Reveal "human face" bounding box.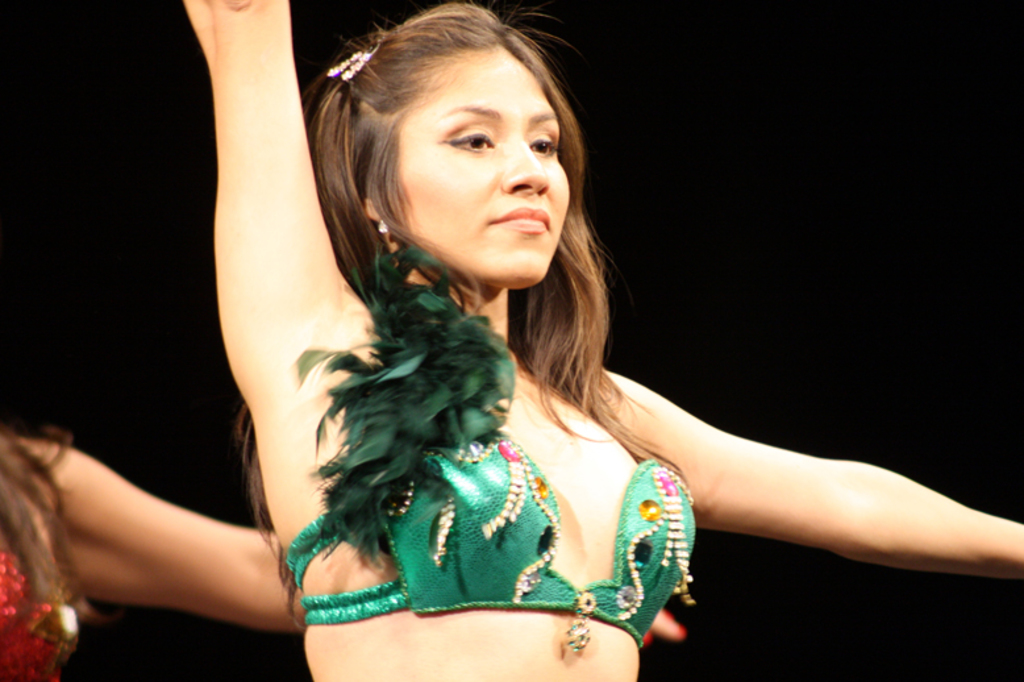
Revealed: crop(397, 51, 569, 283).
